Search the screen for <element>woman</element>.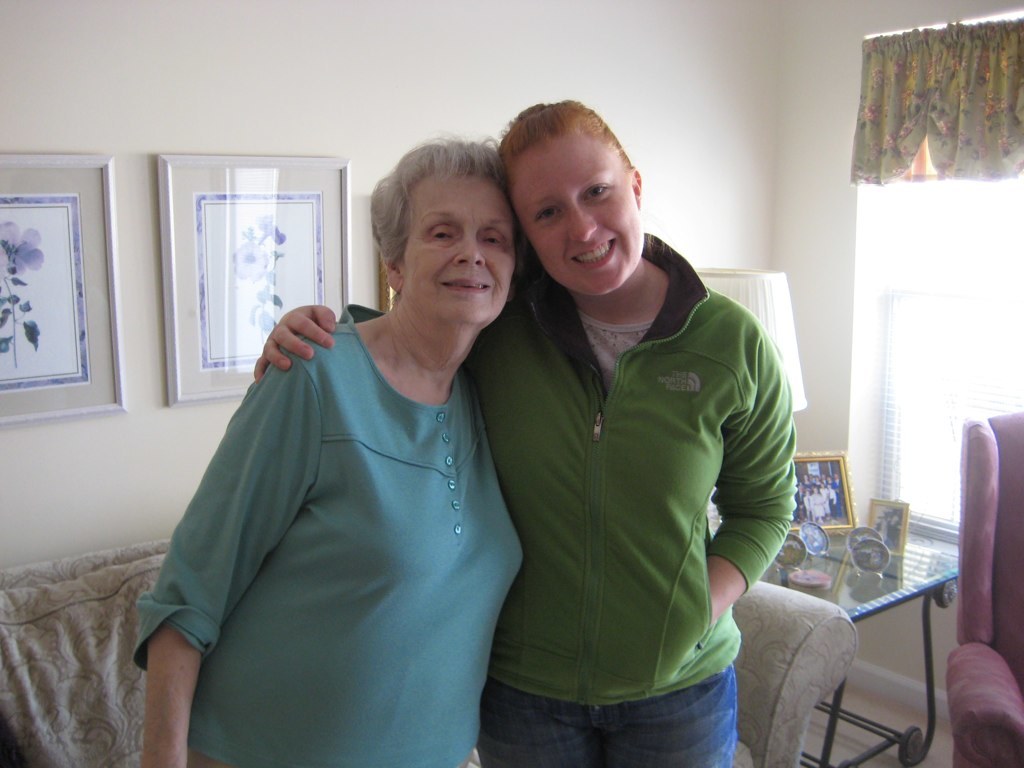
Found at (130, 138, 527, 767).
